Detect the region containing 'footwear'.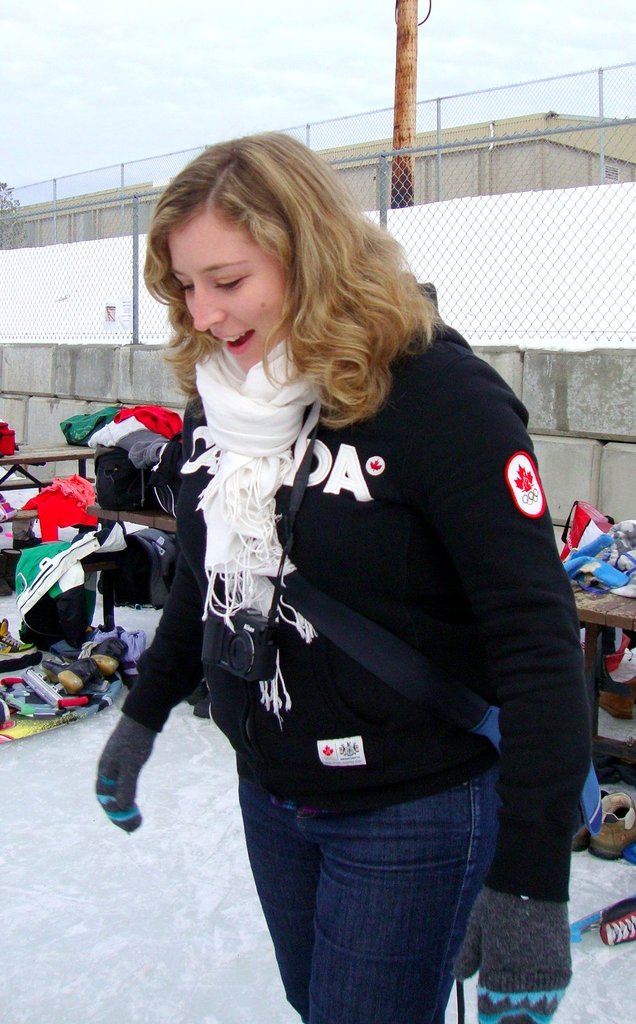
Rect(22, 657, 100, 712).
